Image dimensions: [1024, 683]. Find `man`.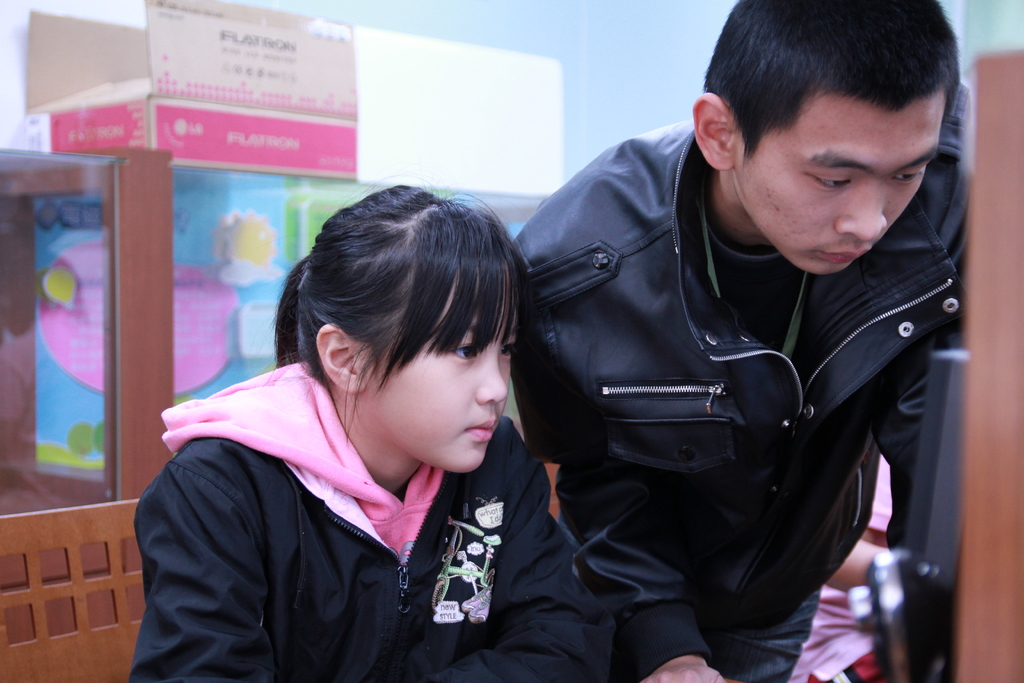
Rect(381, 33, 940, 657).
